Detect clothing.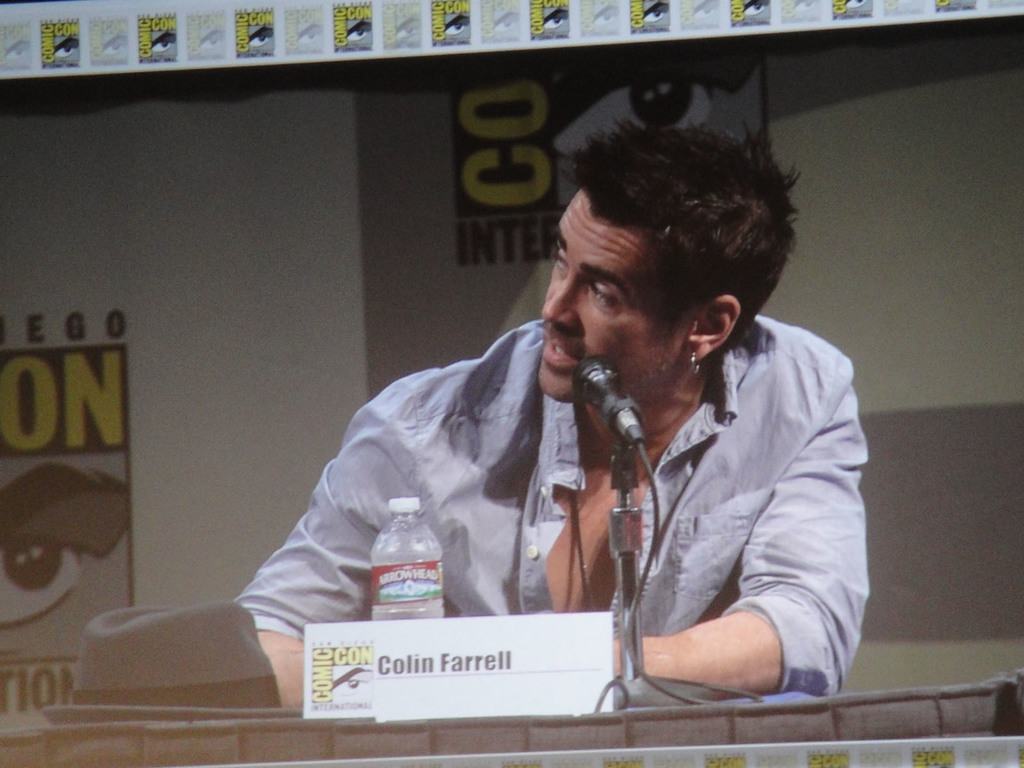
Detected at bbox=[227, 276, 907, 700].
